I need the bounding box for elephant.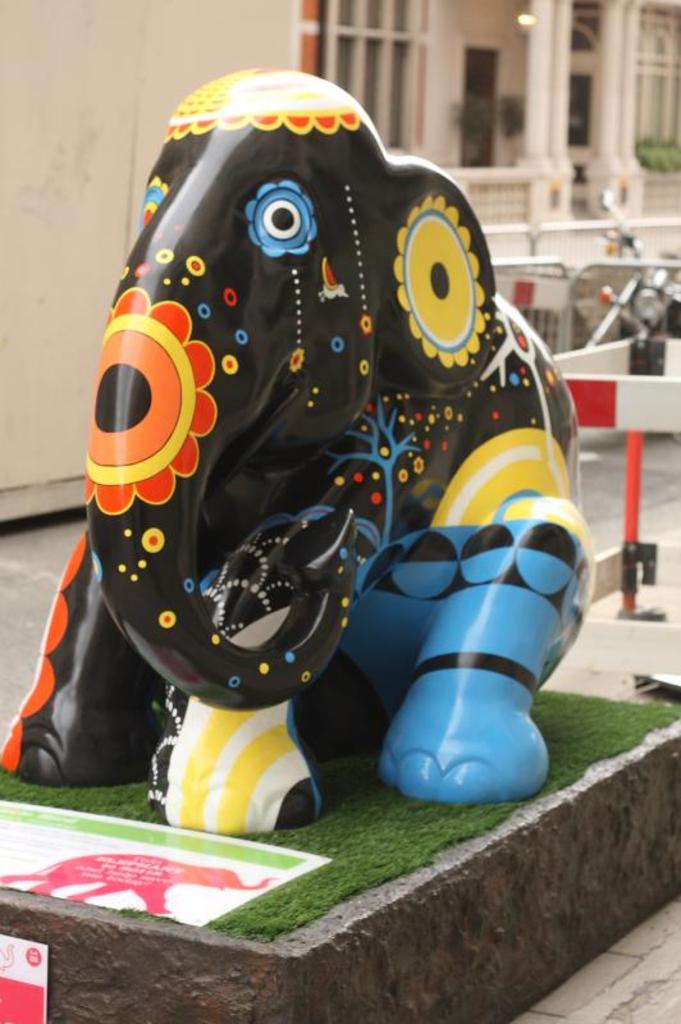
Here it is: BBox(59, 99, 554, 852).
